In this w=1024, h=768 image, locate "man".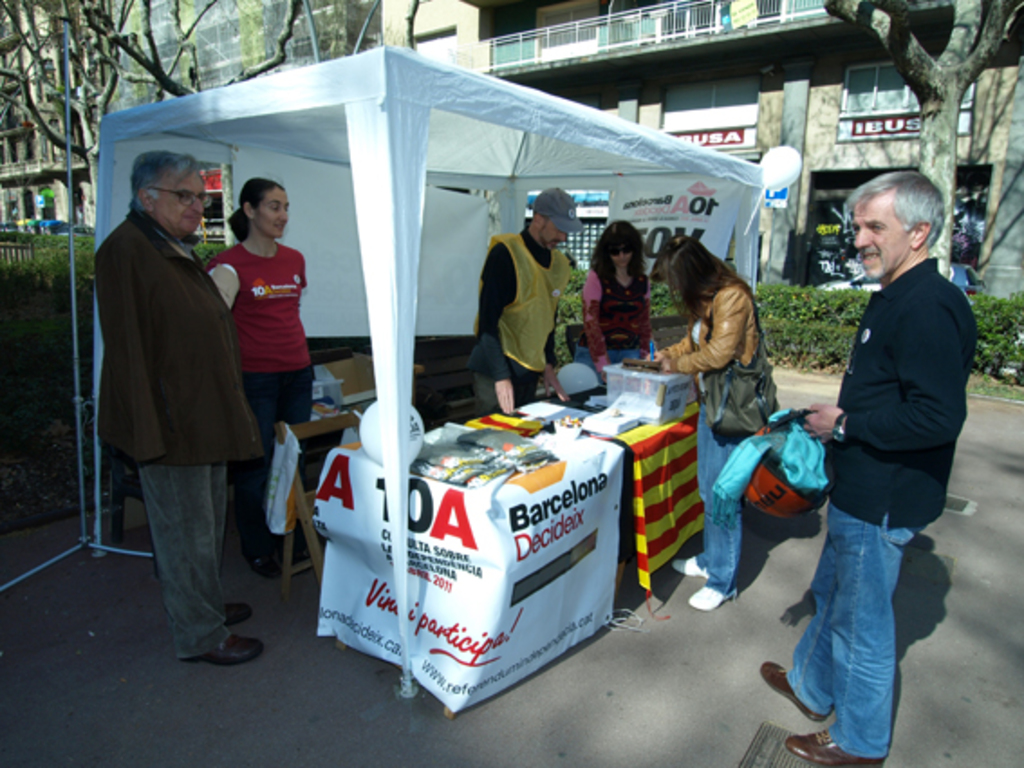
Bounding box: x1=757 y1=164 x2=979 y2=766.
